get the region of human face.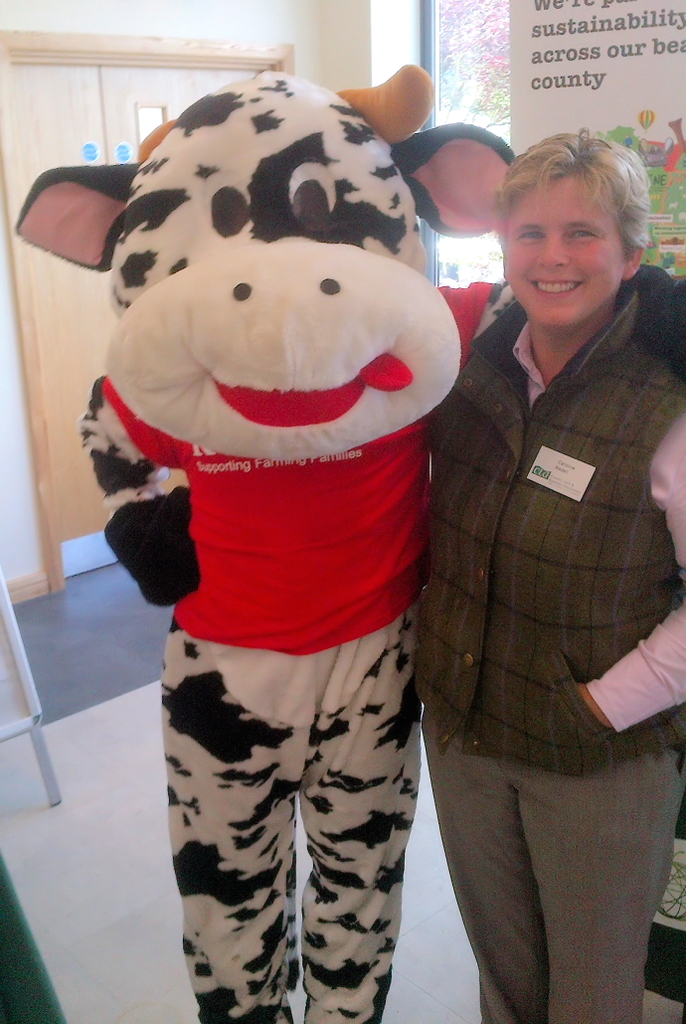
BBox(505, 175, 622, 331).
